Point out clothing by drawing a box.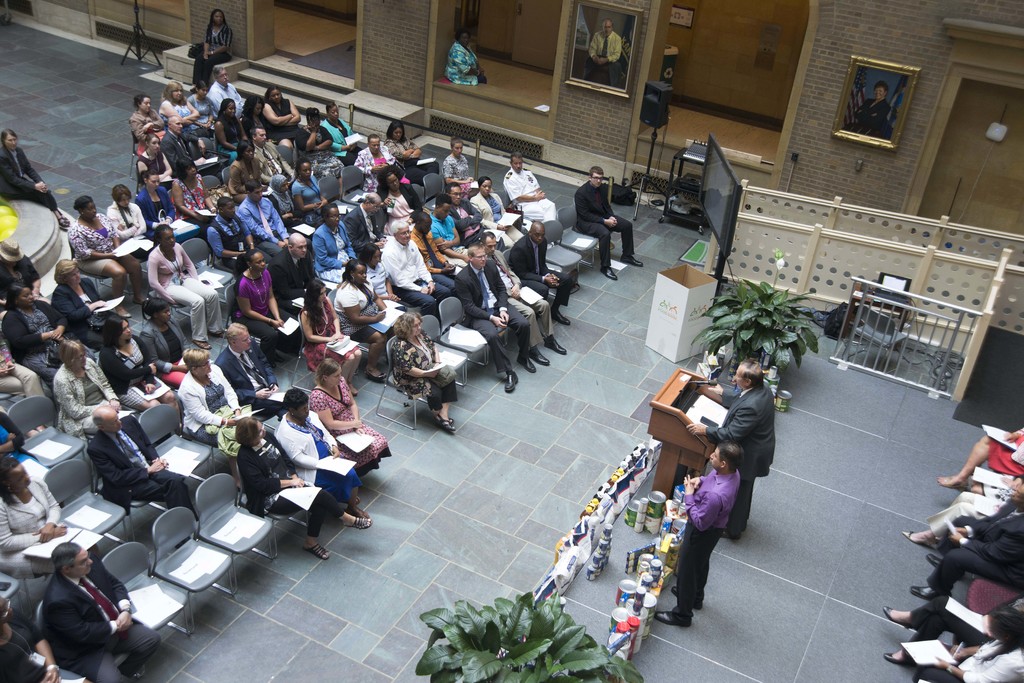
{"x1": 907, "y1": 590, "x2": 1023, "y2": 638}.
